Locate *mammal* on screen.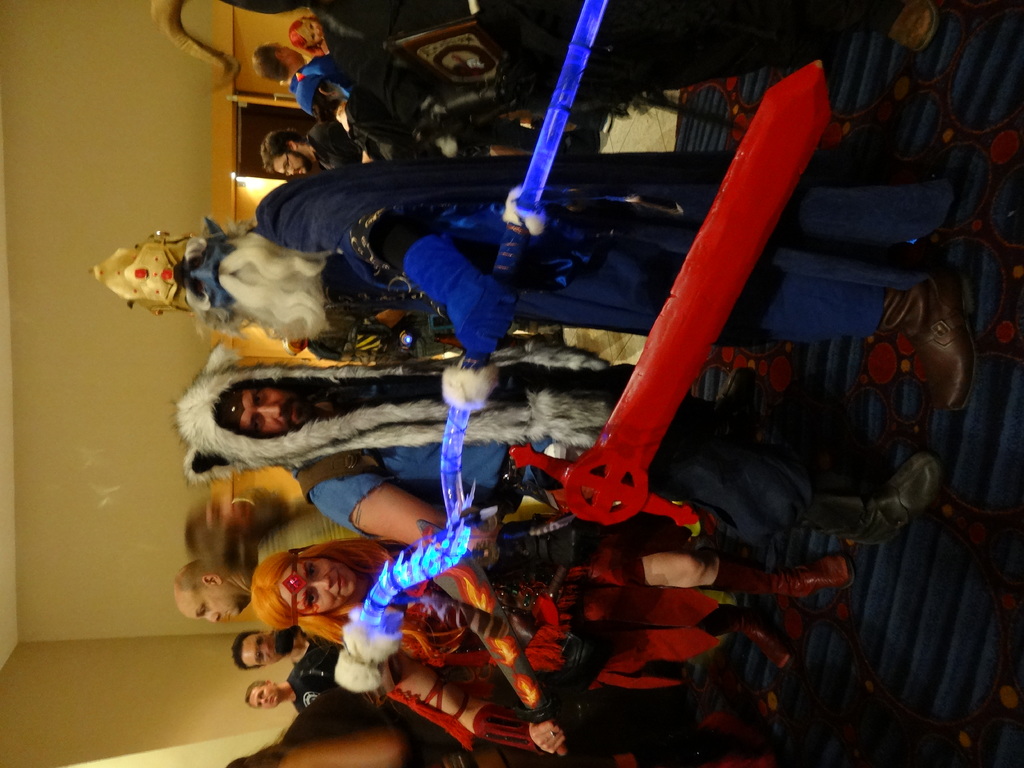
On screen at <bbox>255, 544, 856, 755</bbox>.
